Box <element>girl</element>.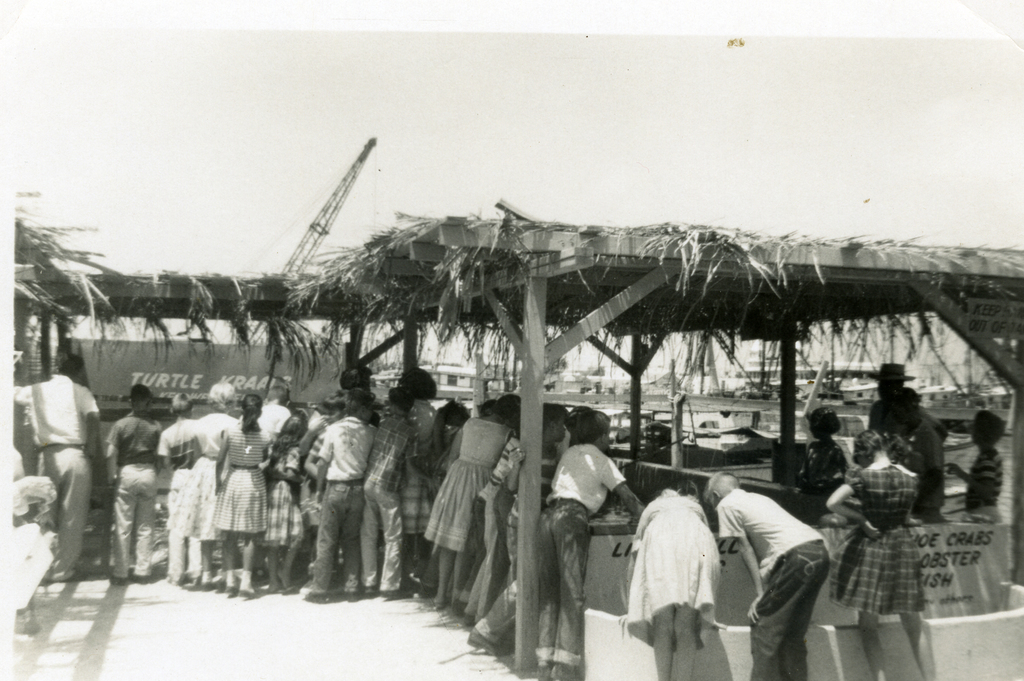
623, 488, 725, 680.
